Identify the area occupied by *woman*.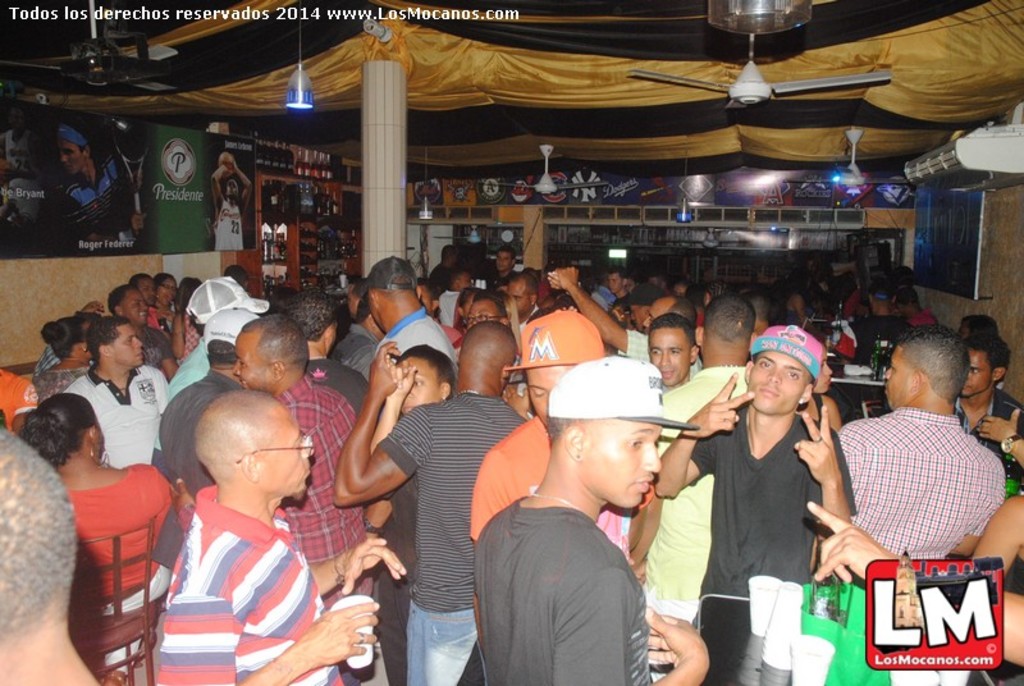
Area: 19,311,101,403.
